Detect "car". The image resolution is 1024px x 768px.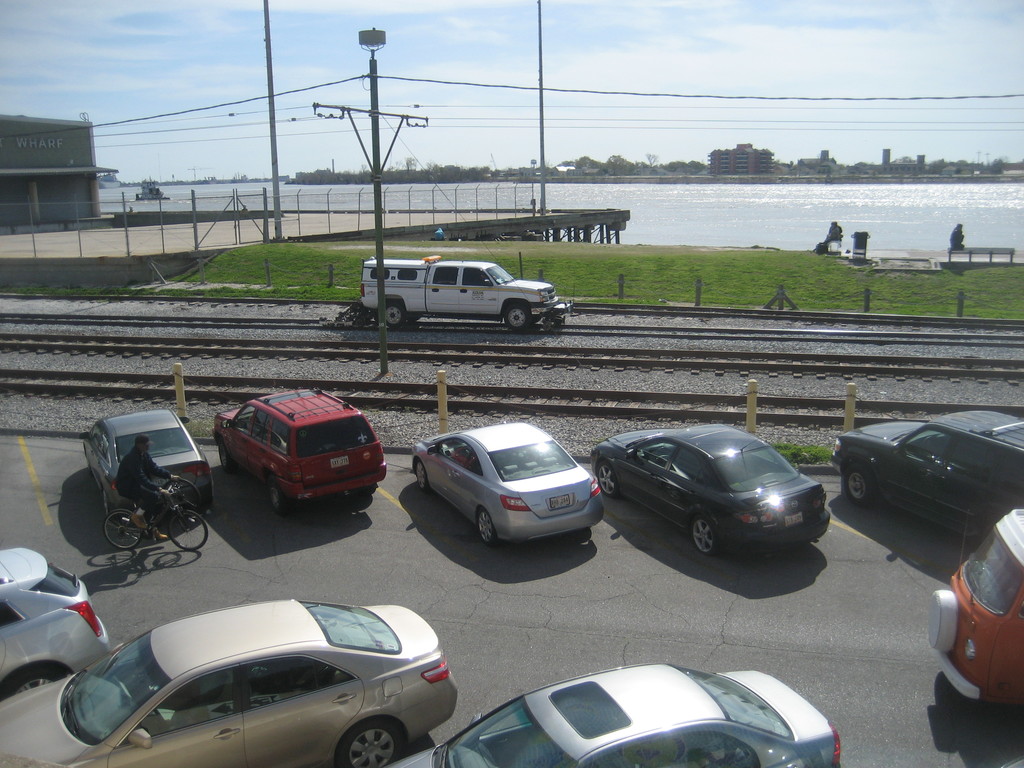
590/430/828/554.
